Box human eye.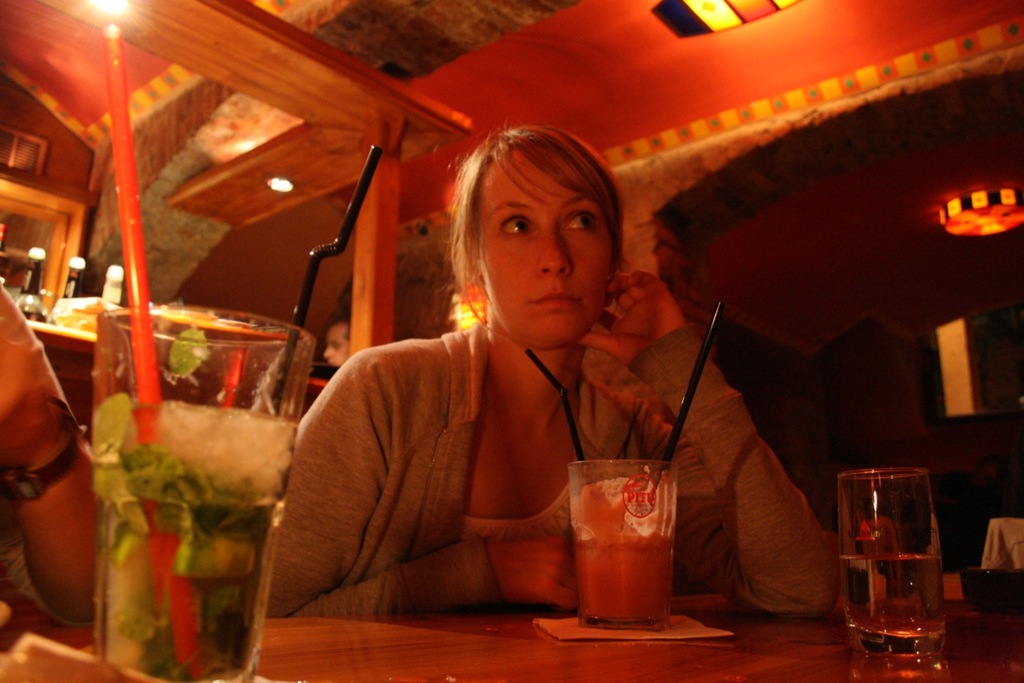
{"x1": 562, "y1": 210, "x2": 604, "y2": 238}.
